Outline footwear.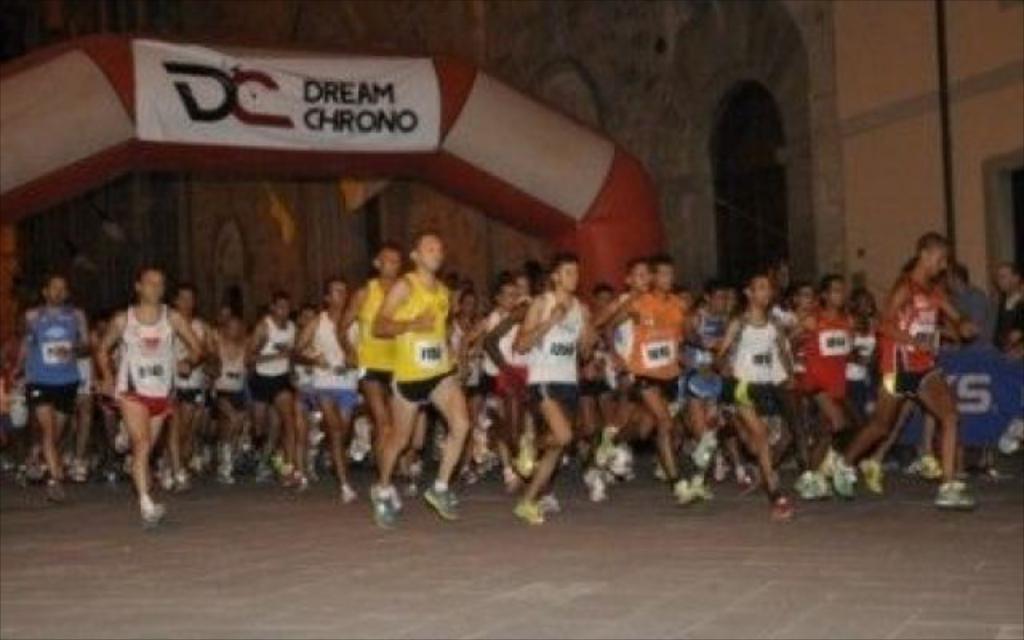
Outline: {"x1": 797, "y1": 470, "x2": 822, "y2": 502}.
